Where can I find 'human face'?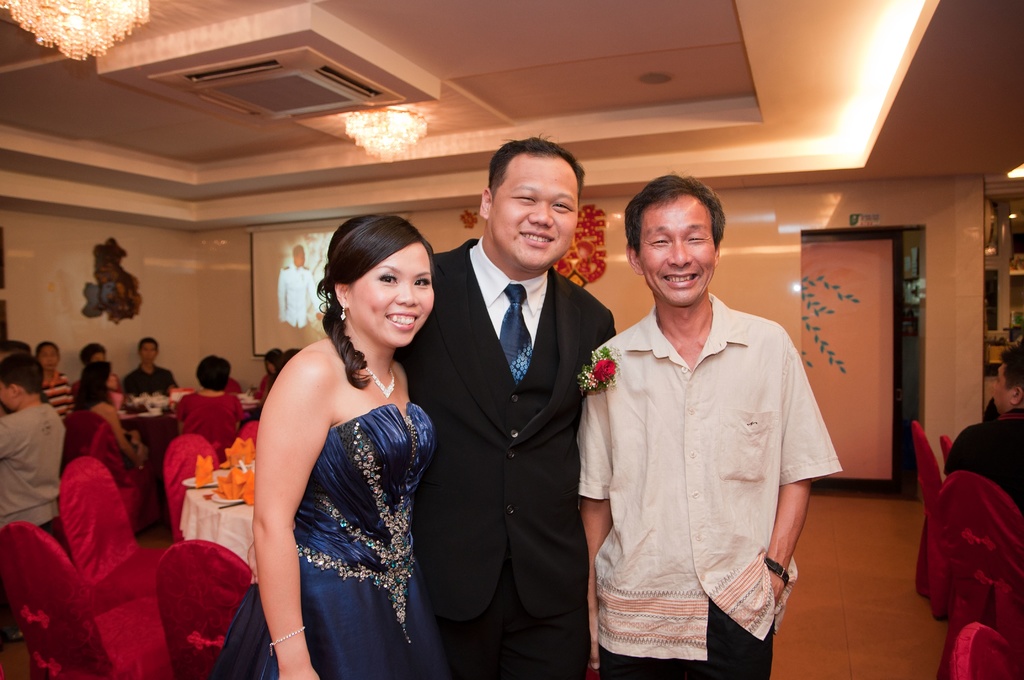
You can find it at <region>337, 240, 431, 357</region>.
